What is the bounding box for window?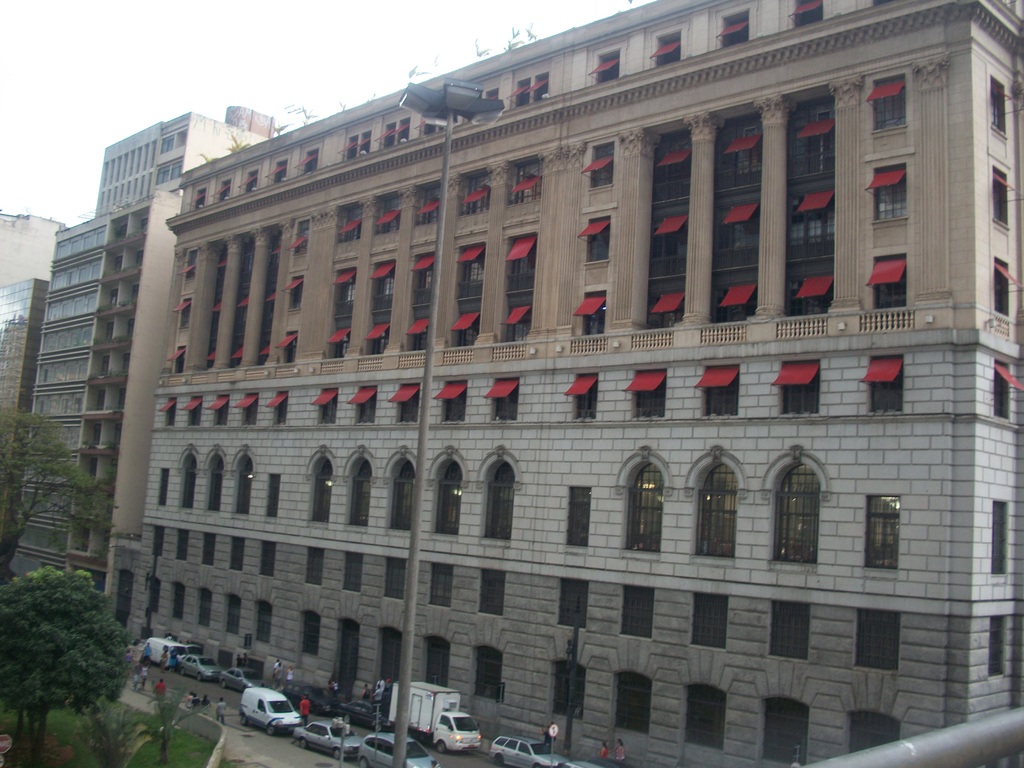
locate(301, 610, 321, 655).
